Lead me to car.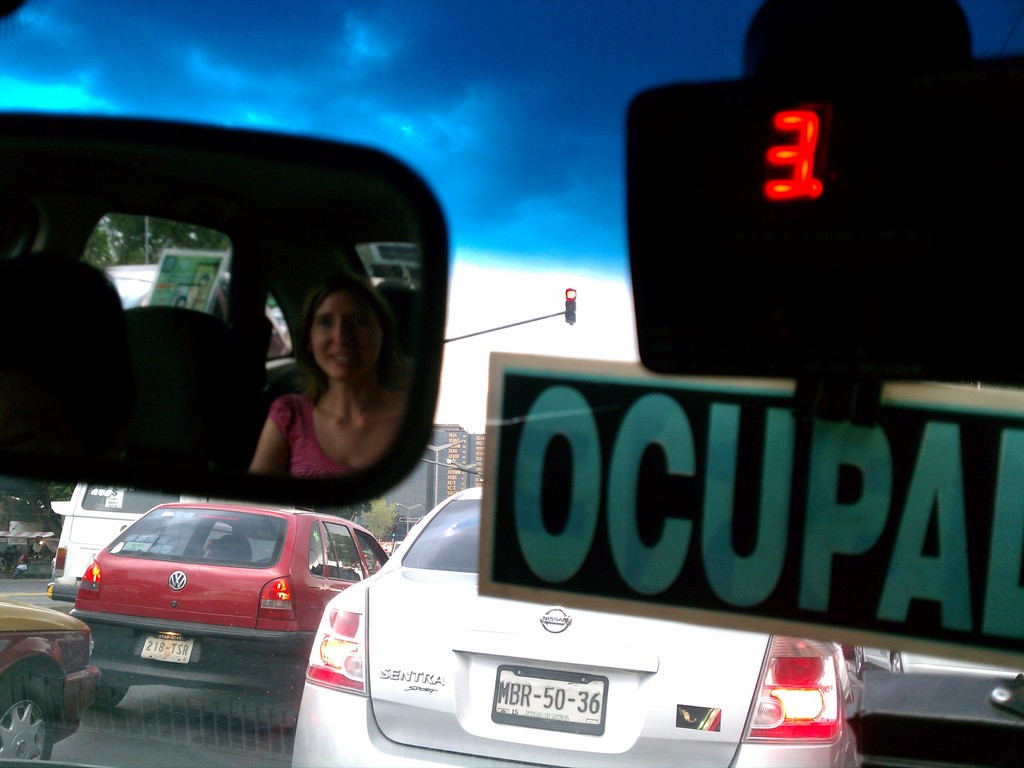
Lead to 294,483,861,767.
